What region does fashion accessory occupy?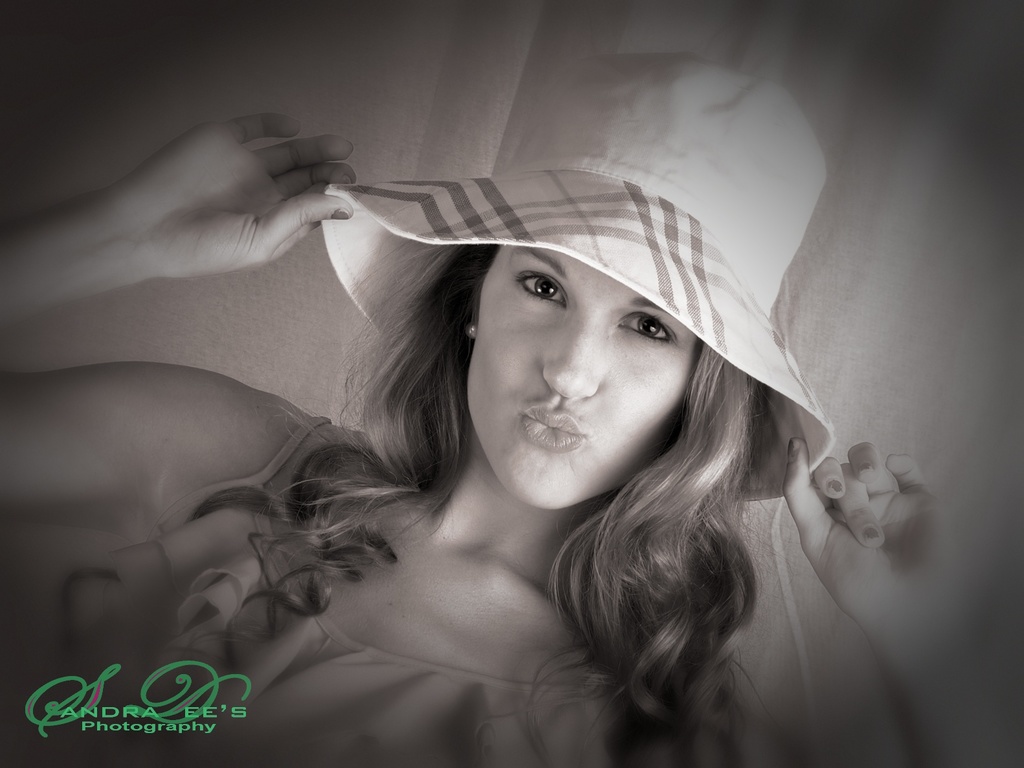
<bbox>867, 528, 880, 543</bbox>.
